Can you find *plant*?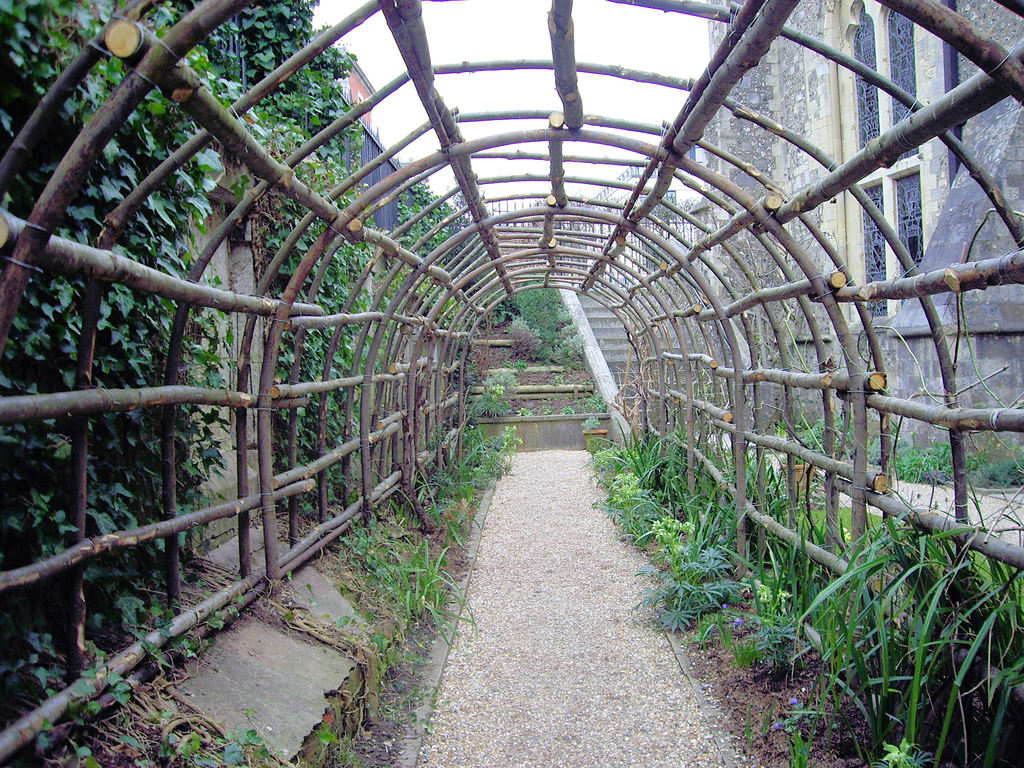
Yes, bounding box: 925,442,955,463.
